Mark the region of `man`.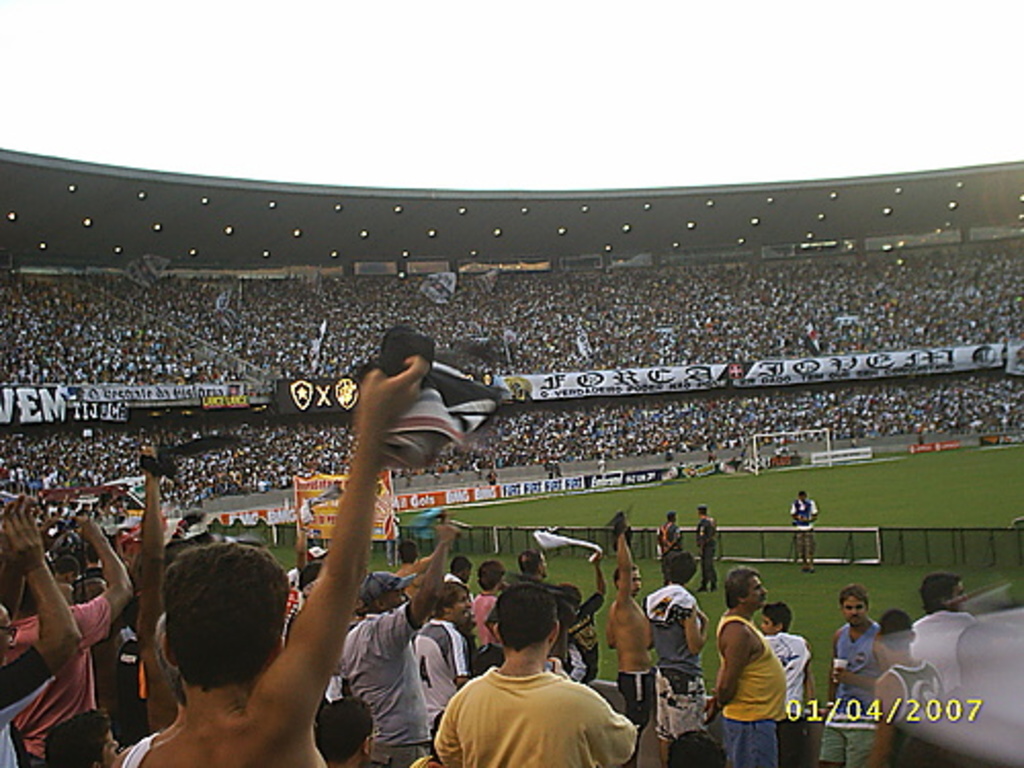
Region: [823, 584, 887, 766].
